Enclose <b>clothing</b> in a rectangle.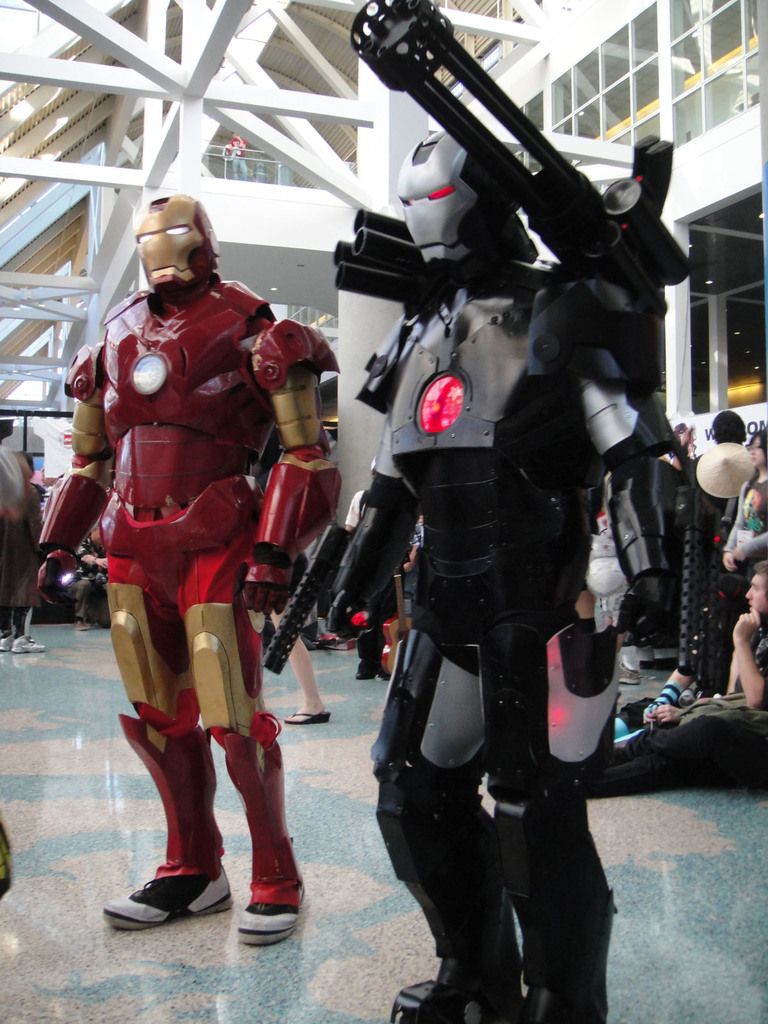
<region>672, 453, 688, 544</region>.
